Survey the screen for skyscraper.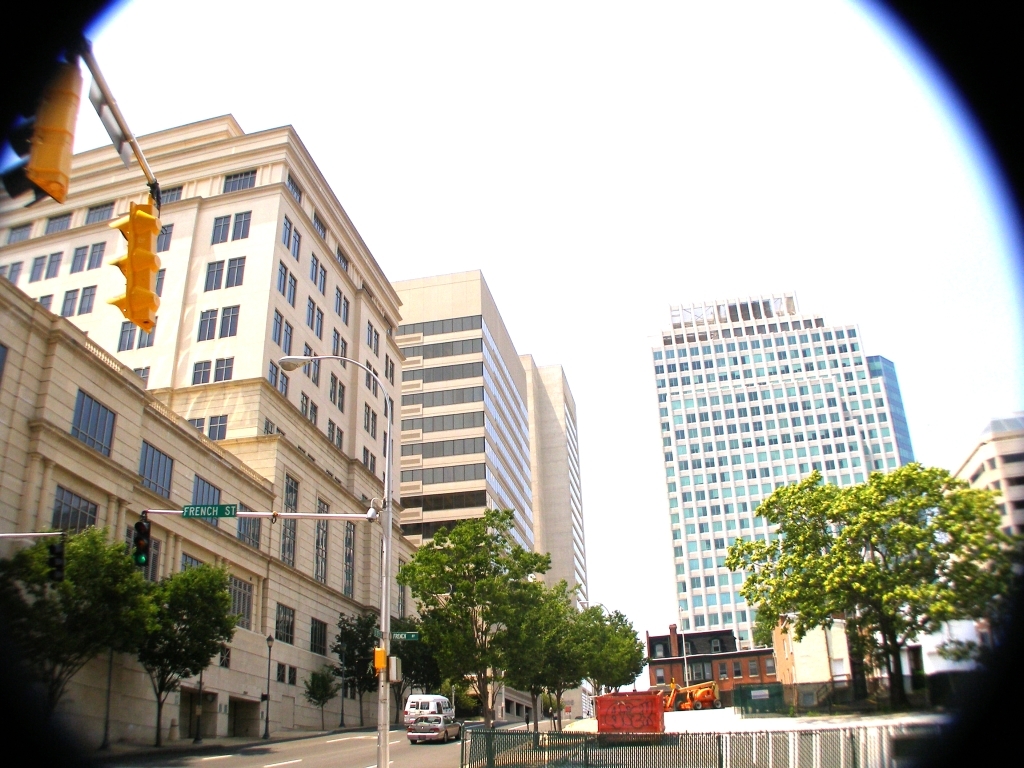
Survey found: pyautogui.locateOnScreen(622, 279, 929, 647).
